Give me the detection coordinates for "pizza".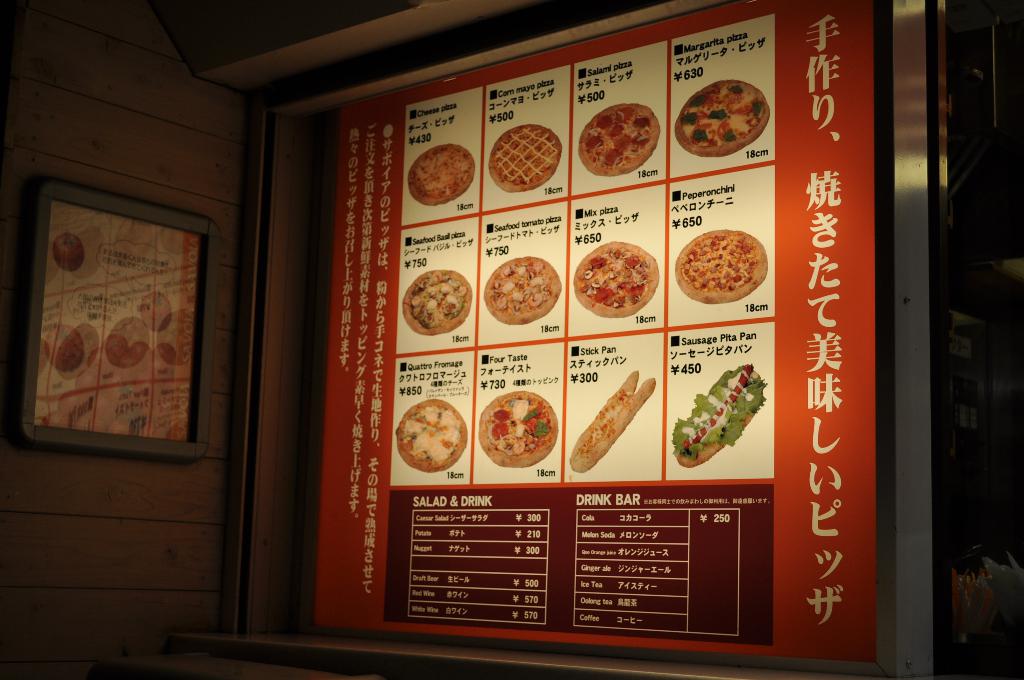
select_region(400, 268, 470, 336).
